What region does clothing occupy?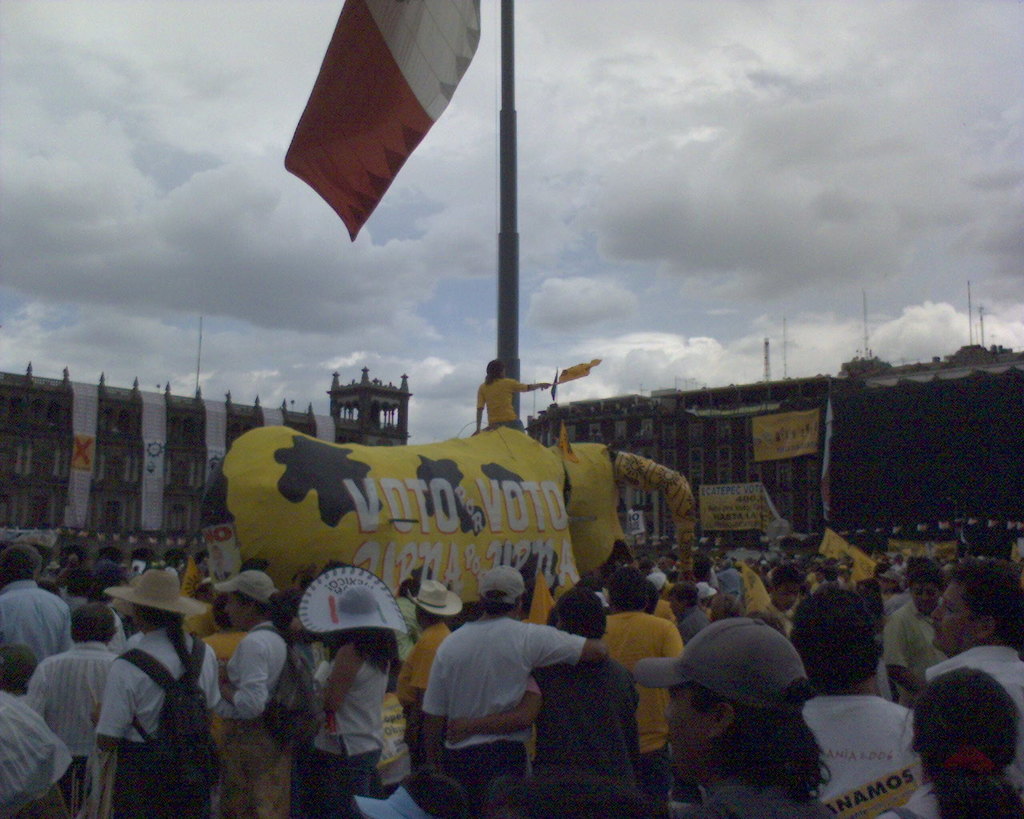
<region>307, 642, 392, 818</region>.
